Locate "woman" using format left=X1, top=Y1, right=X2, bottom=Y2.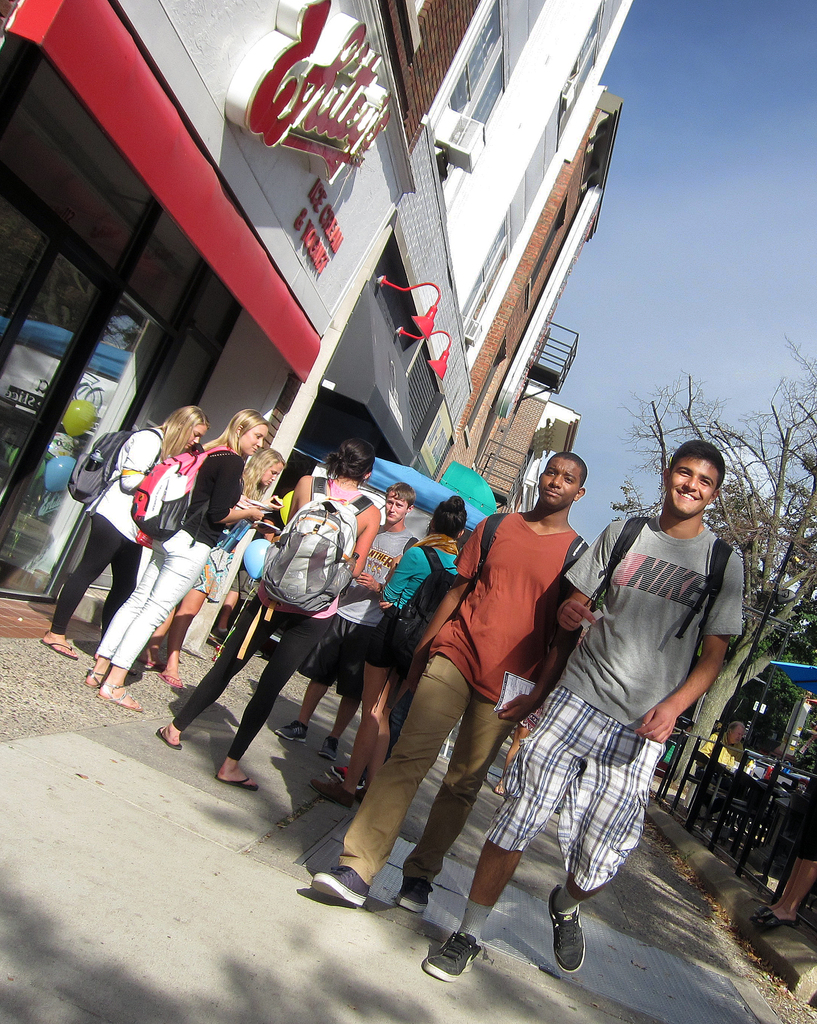
left=317, top=489, right=469, bottom=823.
